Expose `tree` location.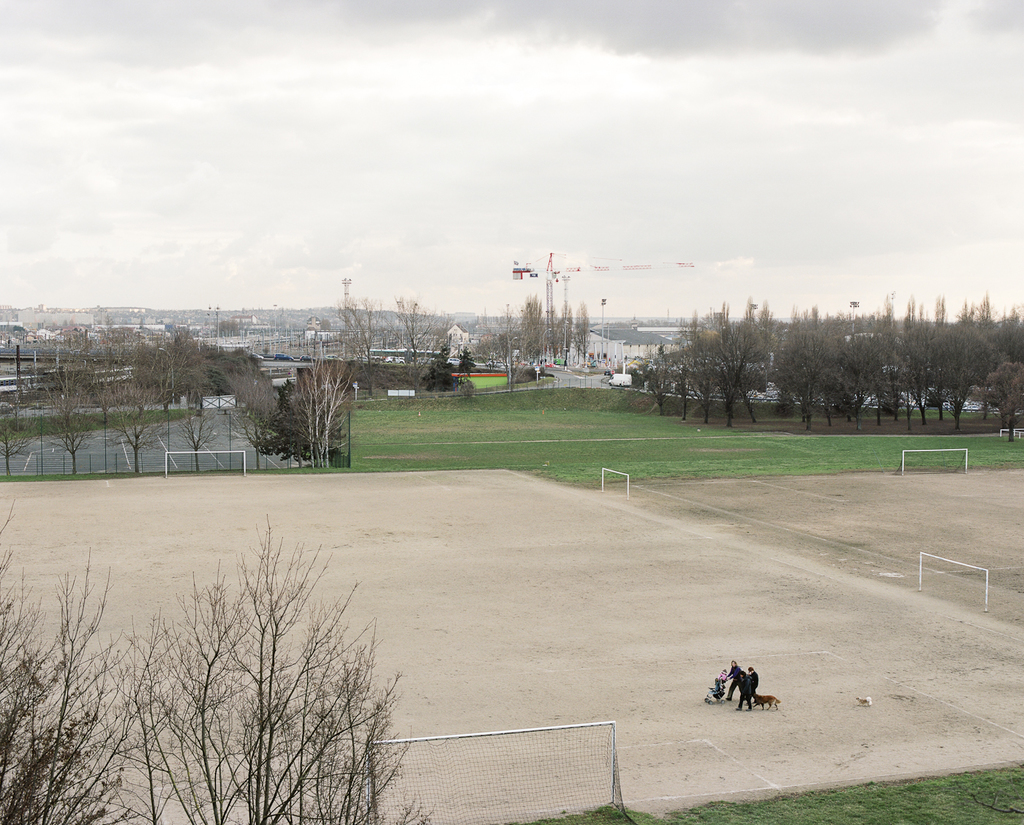
Exposed at [171, 399, 217, 474].
